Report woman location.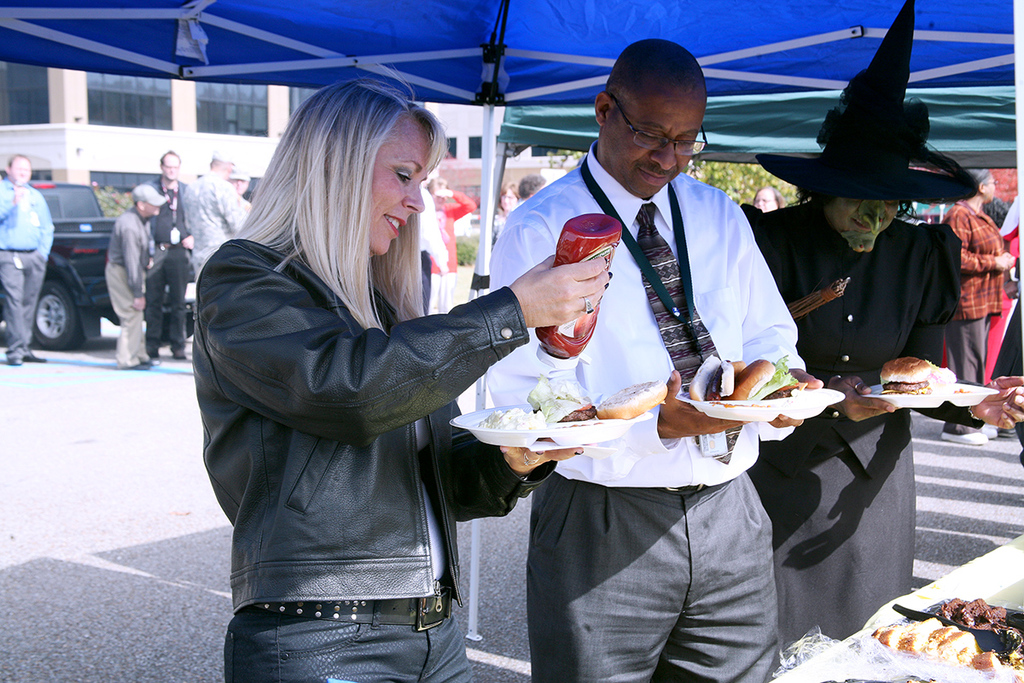
Report: (left=425, top=176, right=474, bottom=316).
